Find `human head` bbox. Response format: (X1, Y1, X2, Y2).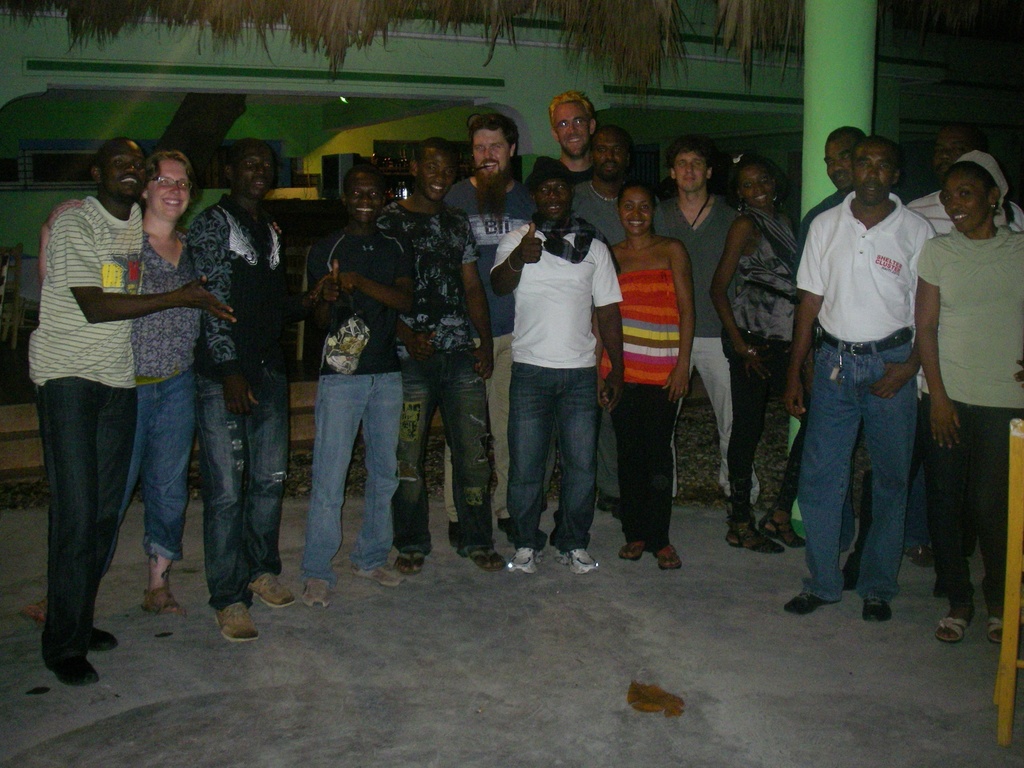
(228, 136, 278, 198).
